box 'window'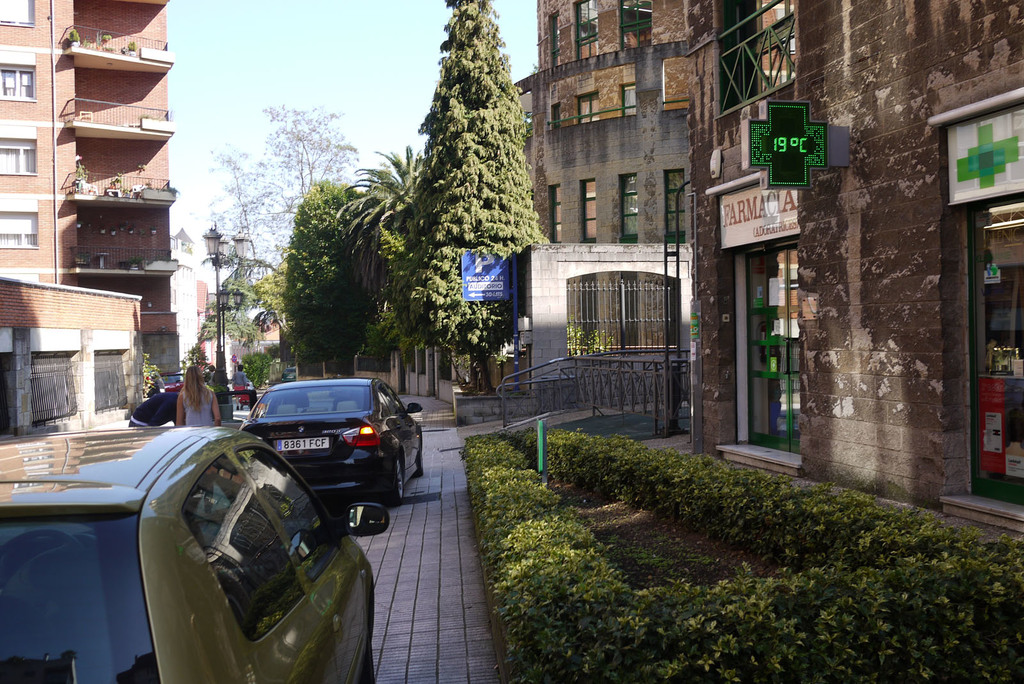
<bbox>580, 180, 594, 243</bbox>
